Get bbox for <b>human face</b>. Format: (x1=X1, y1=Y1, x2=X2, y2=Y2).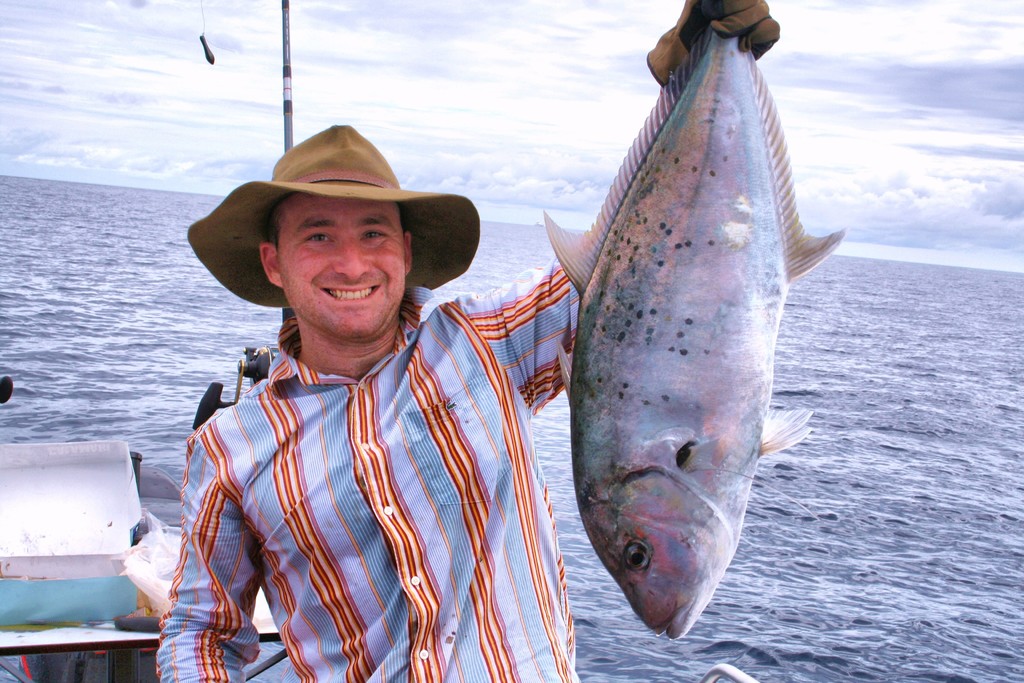
(x1=280, y1=195, x2=402, y2=338).
